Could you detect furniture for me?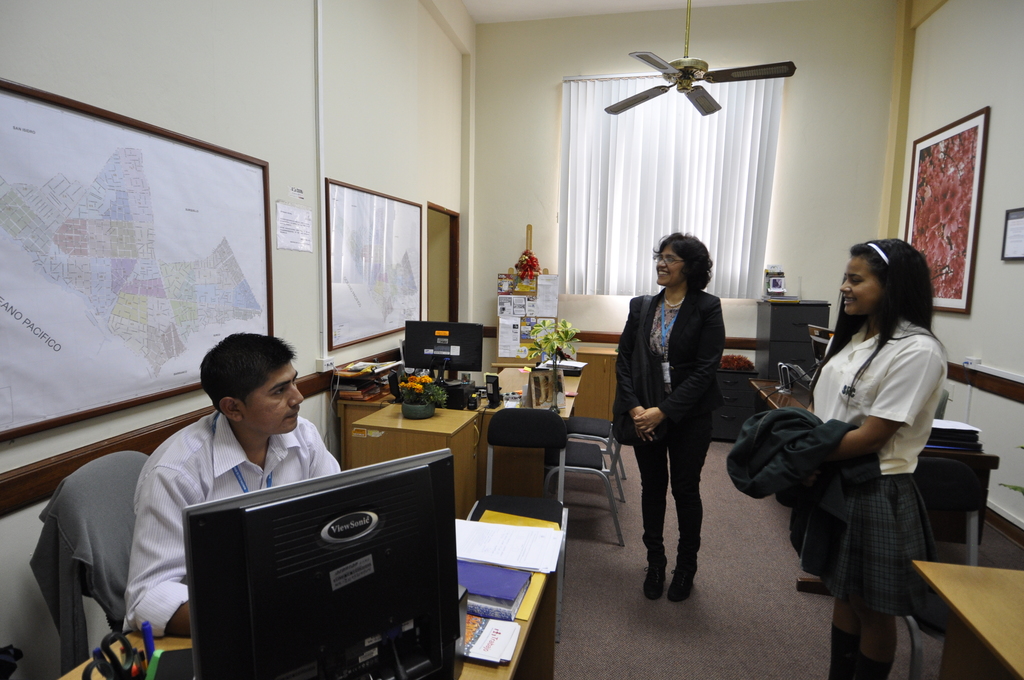
Detection result: 58/525/561/679.
